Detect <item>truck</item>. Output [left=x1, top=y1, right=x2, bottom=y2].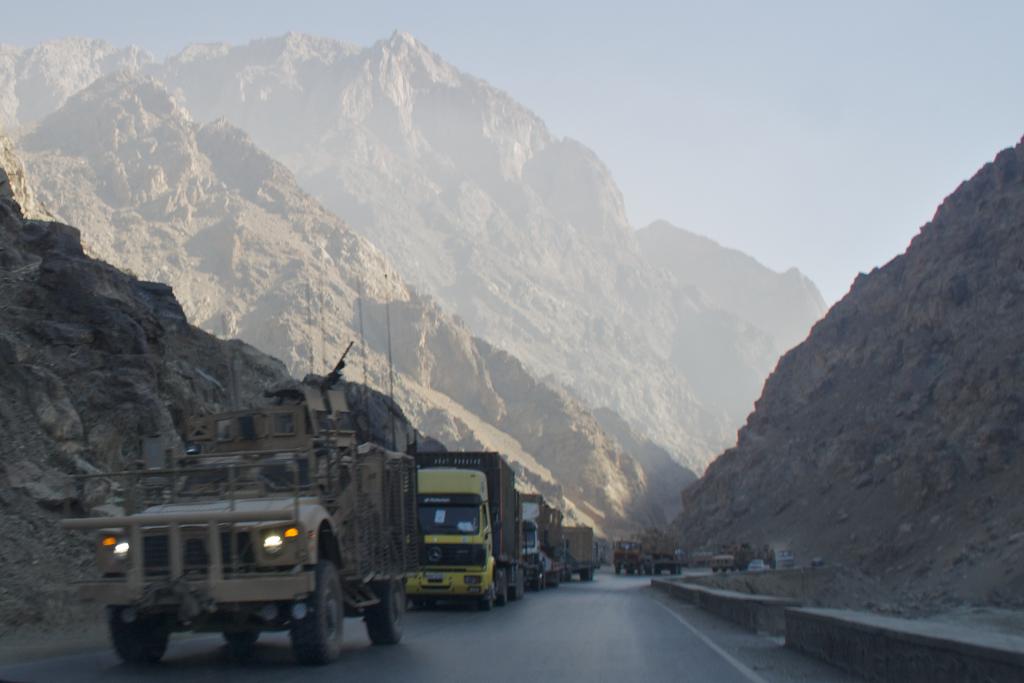
[left=82, top=392, right=449, bottom=677].
